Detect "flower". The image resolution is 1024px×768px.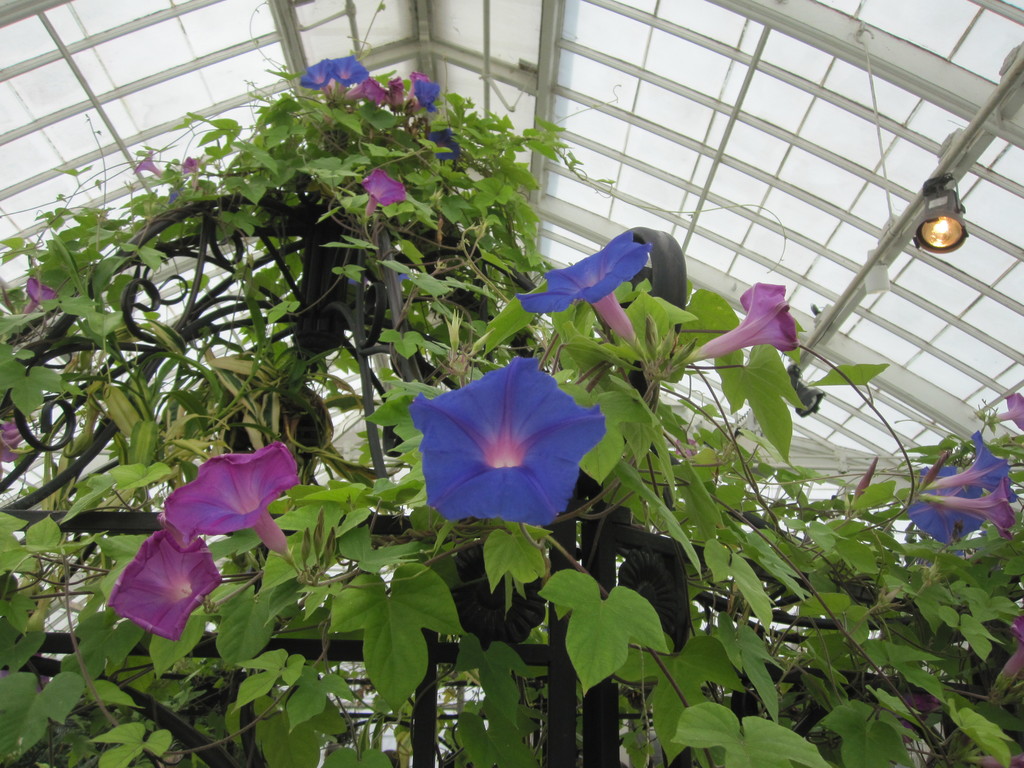
[left=109, top=526, right=223, bottom=643].
